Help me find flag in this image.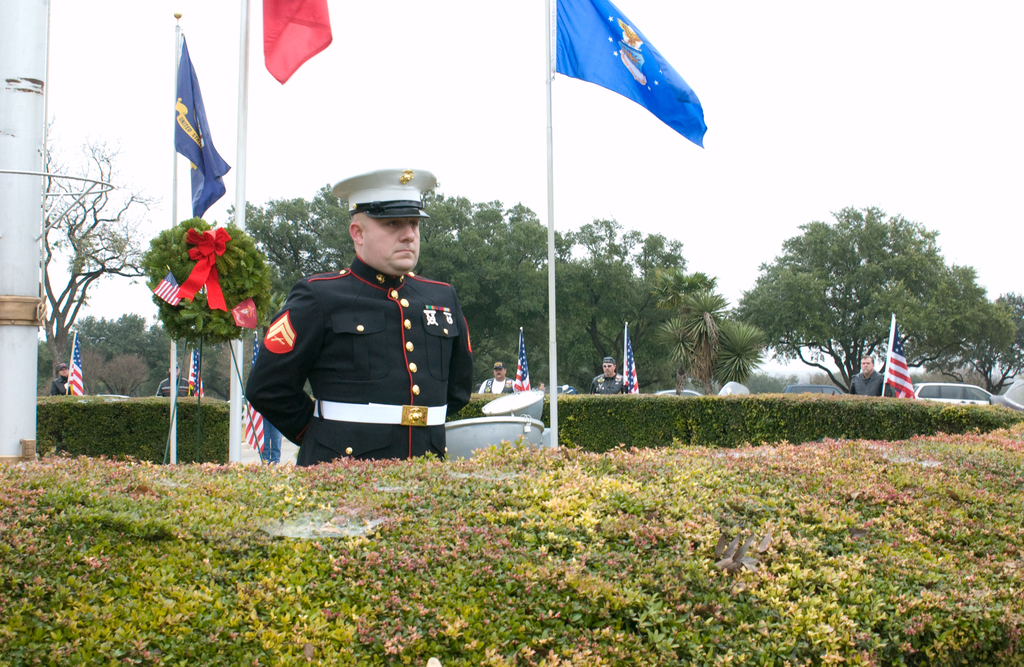
Found it: 189/332/211/399.
